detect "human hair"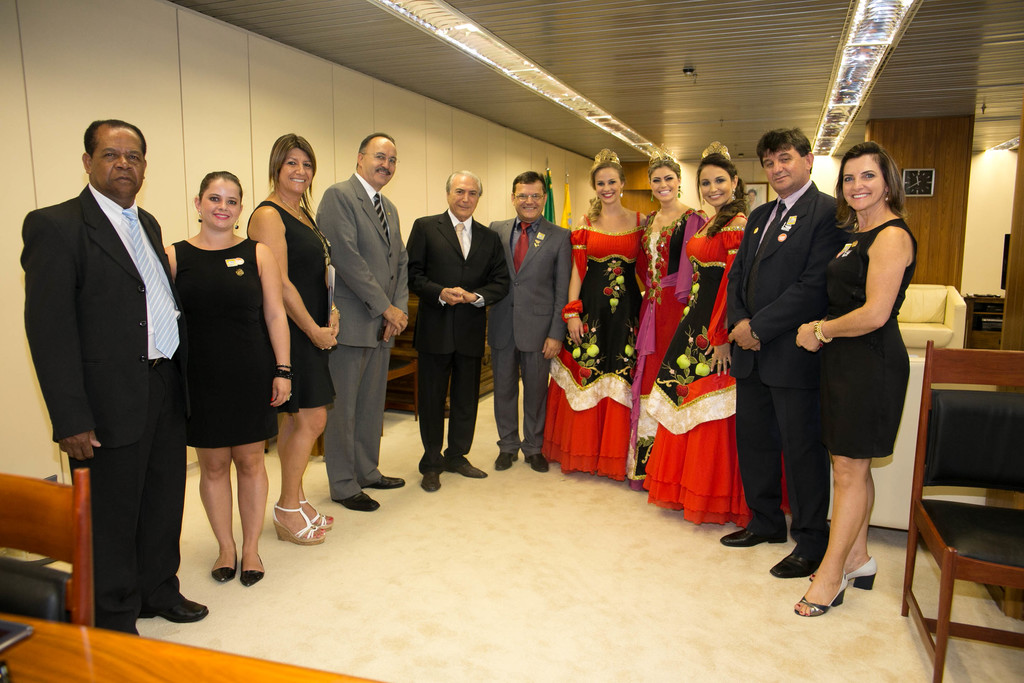
bbox=(266, 133, 315, 215)
